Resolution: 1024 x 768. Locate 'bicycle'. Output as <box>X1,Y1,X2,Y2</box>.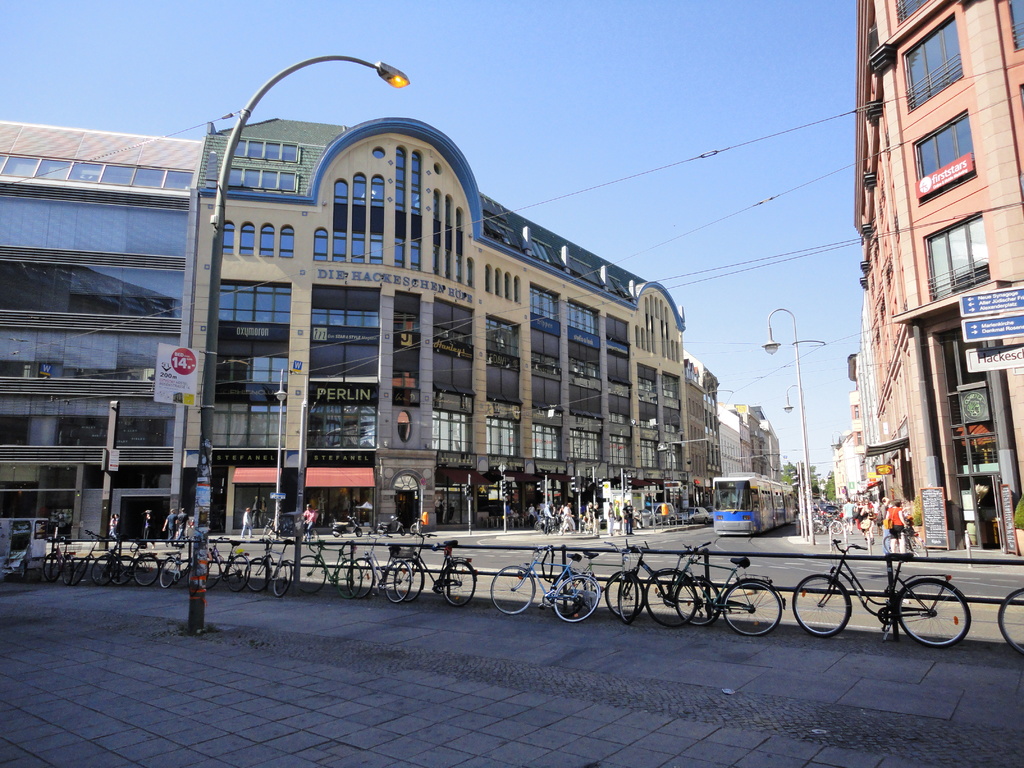
<box>674,543,784,636</box>.
